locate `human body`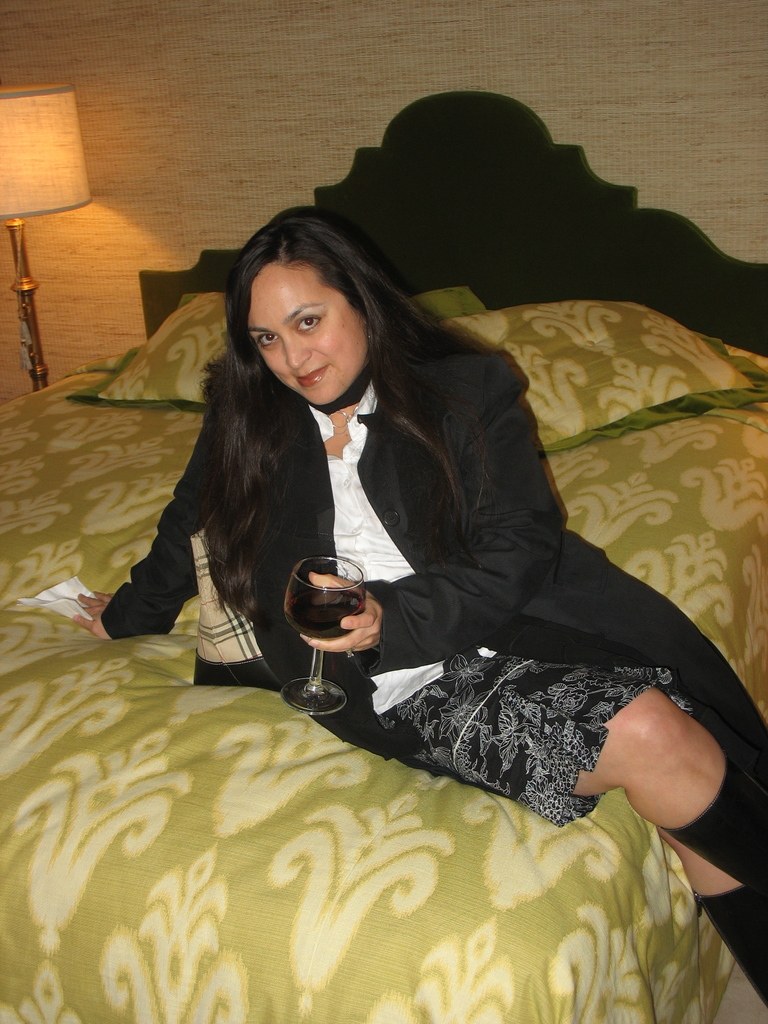
(left=70, top=217, right=767, bottom=1011)
